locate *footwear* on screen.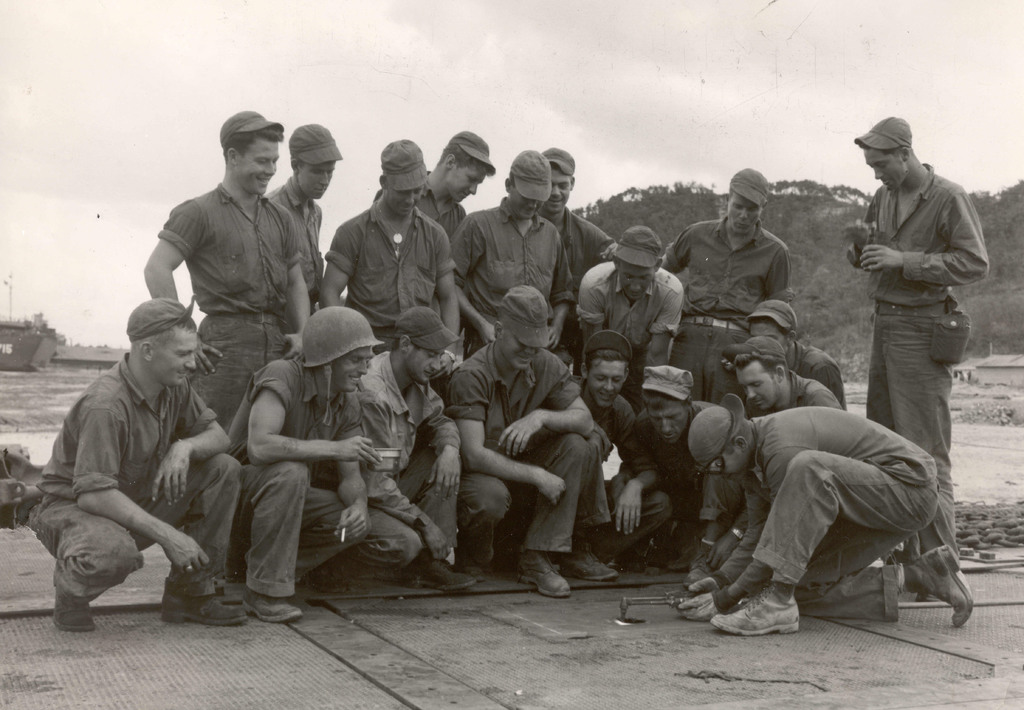
On screen at [x1=710, y1=593, x2=803, y2=632].
